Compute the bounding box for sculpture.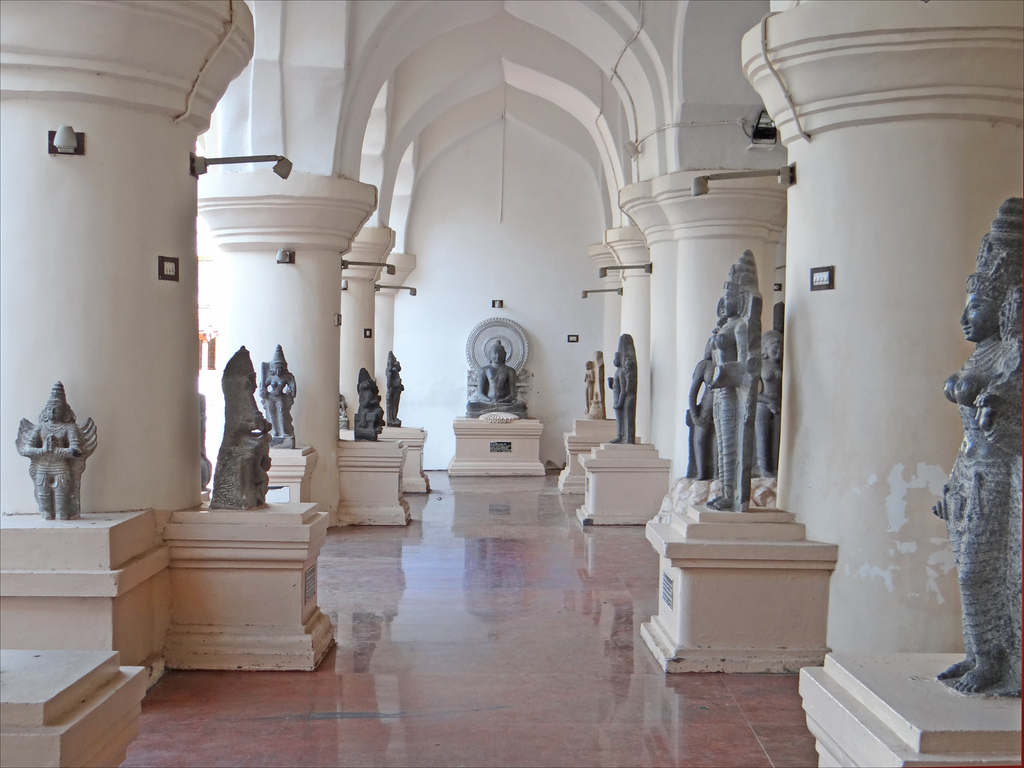
[left=921, top=196, right=1023, bottom=696].
